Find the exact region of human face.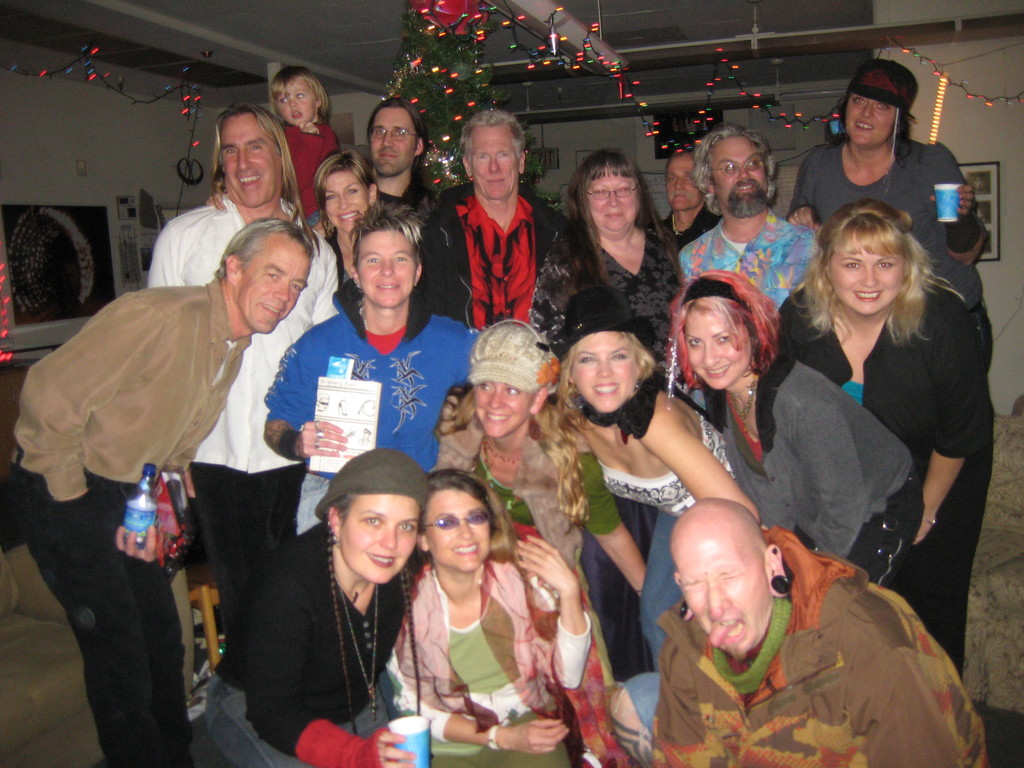
Exact region: 470/120/524/200.
